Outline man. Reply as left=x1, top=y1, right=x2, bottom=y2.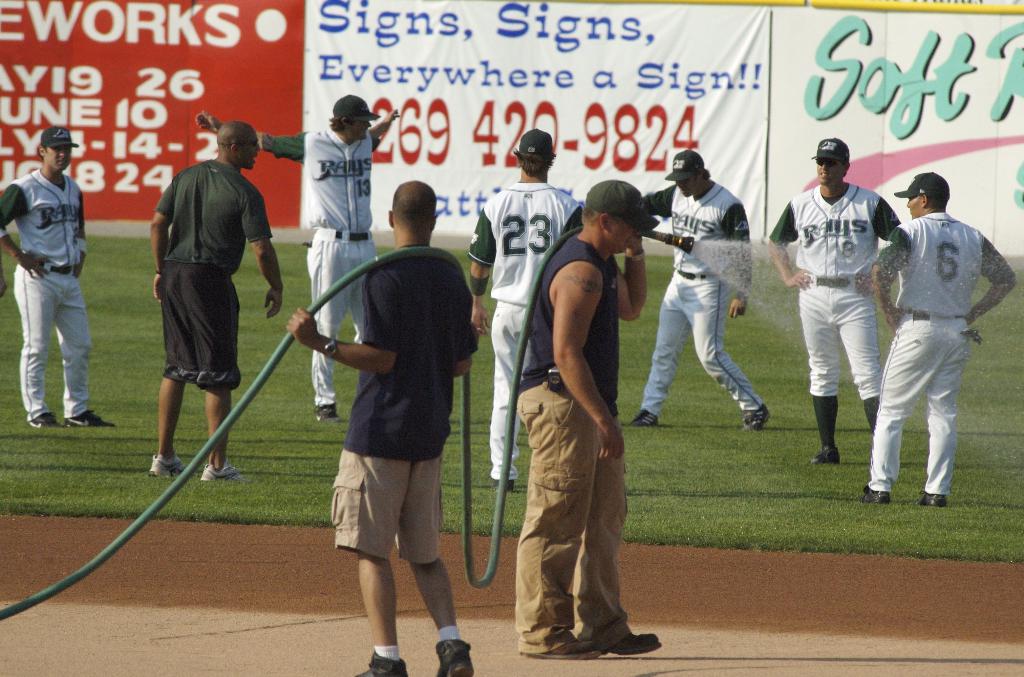
left=625, top=153, right=769, bottom=429.
